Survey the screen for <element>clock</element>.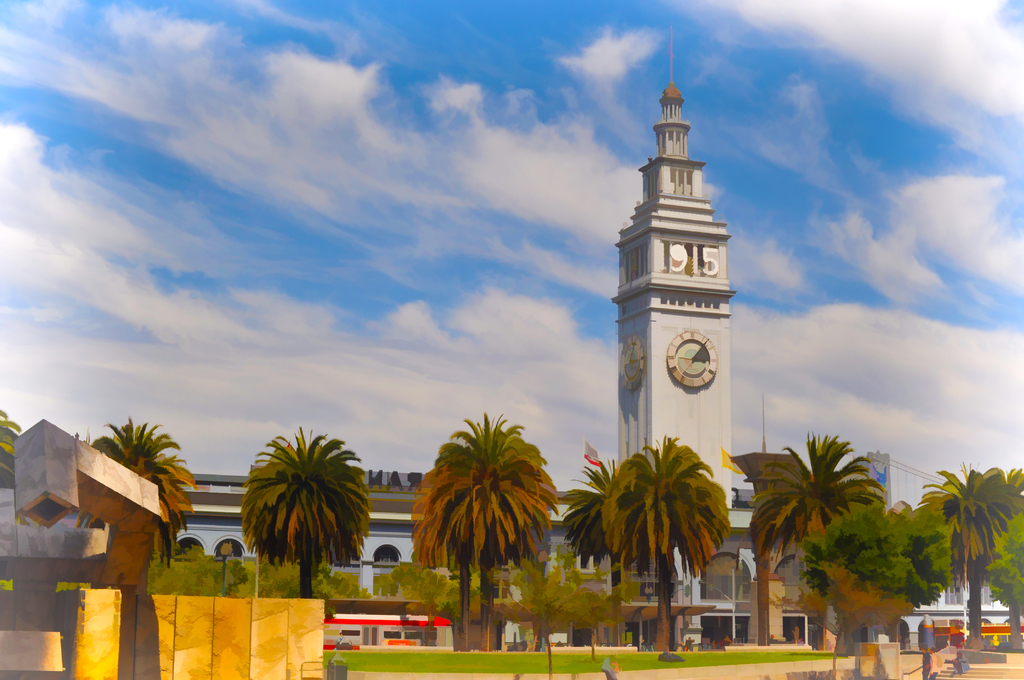
Survey found: Rect(616, 336, 648, 389).
